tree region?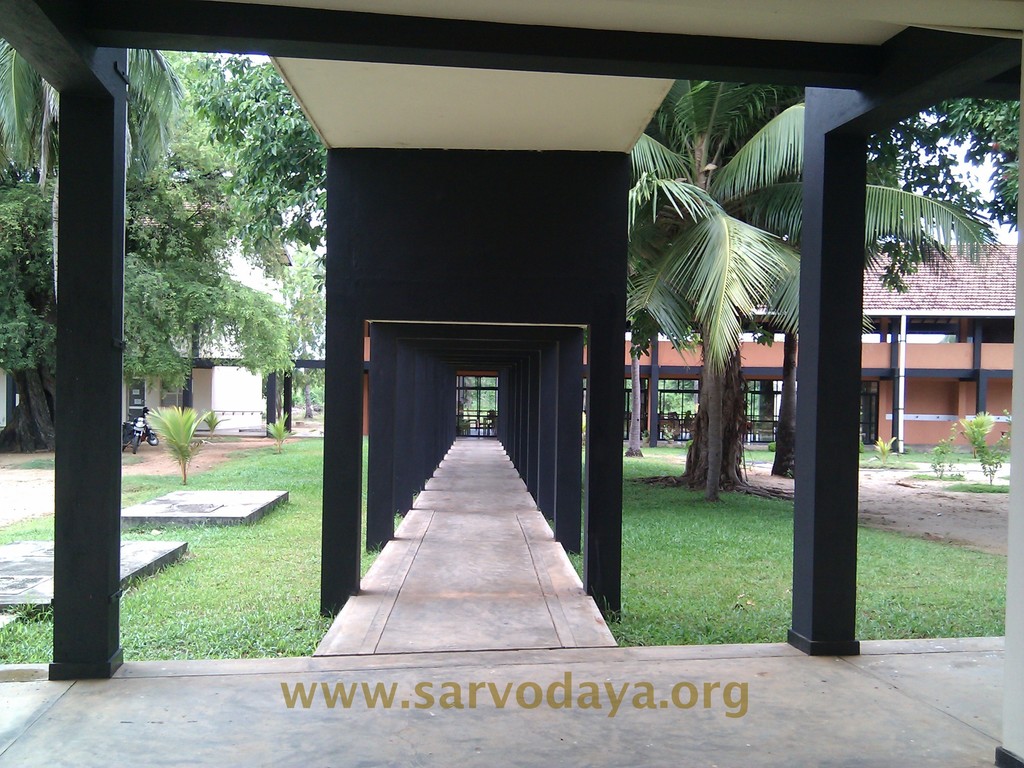
Rect(628, 87, 995, 490)
